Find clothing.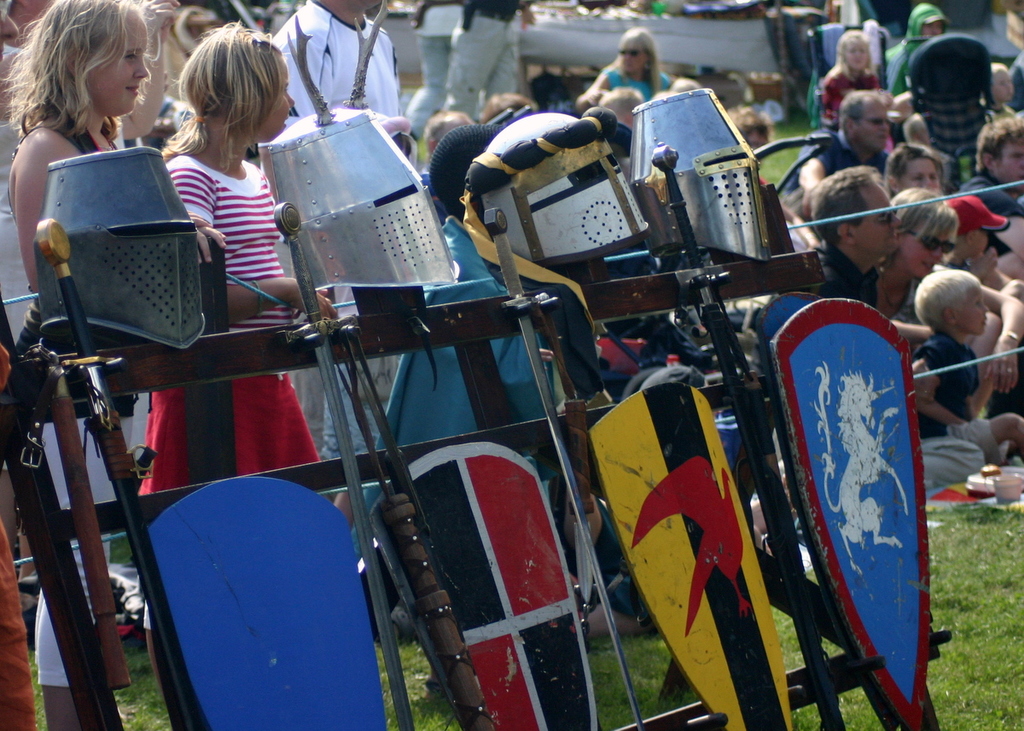
box=[794, 248, 875, 306].
